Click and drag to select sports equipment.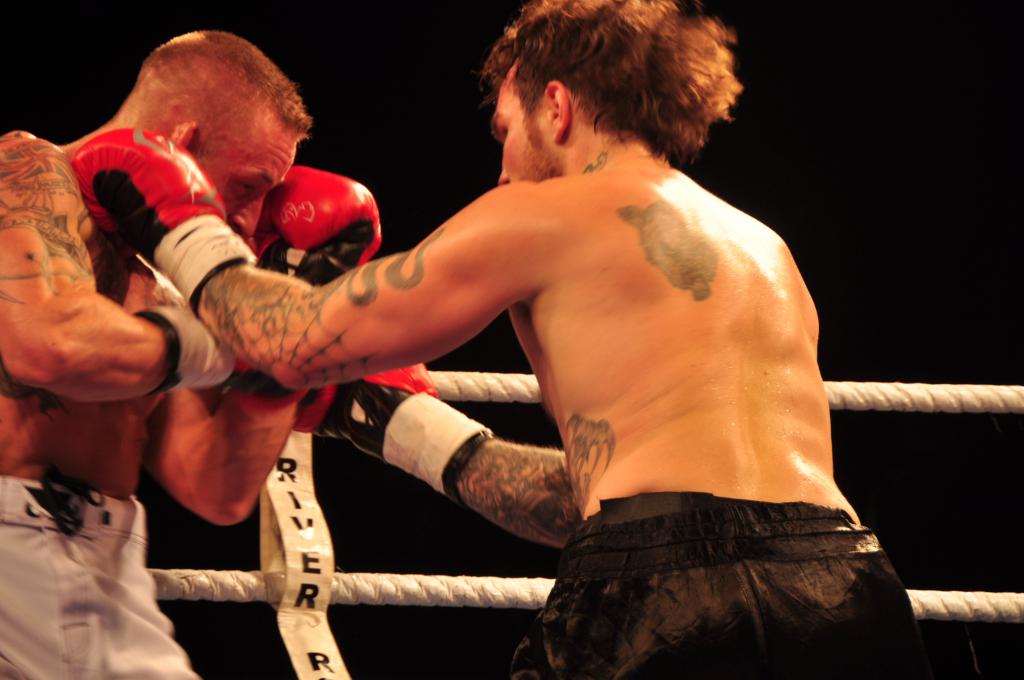
Selection: 68/123/253/325.
